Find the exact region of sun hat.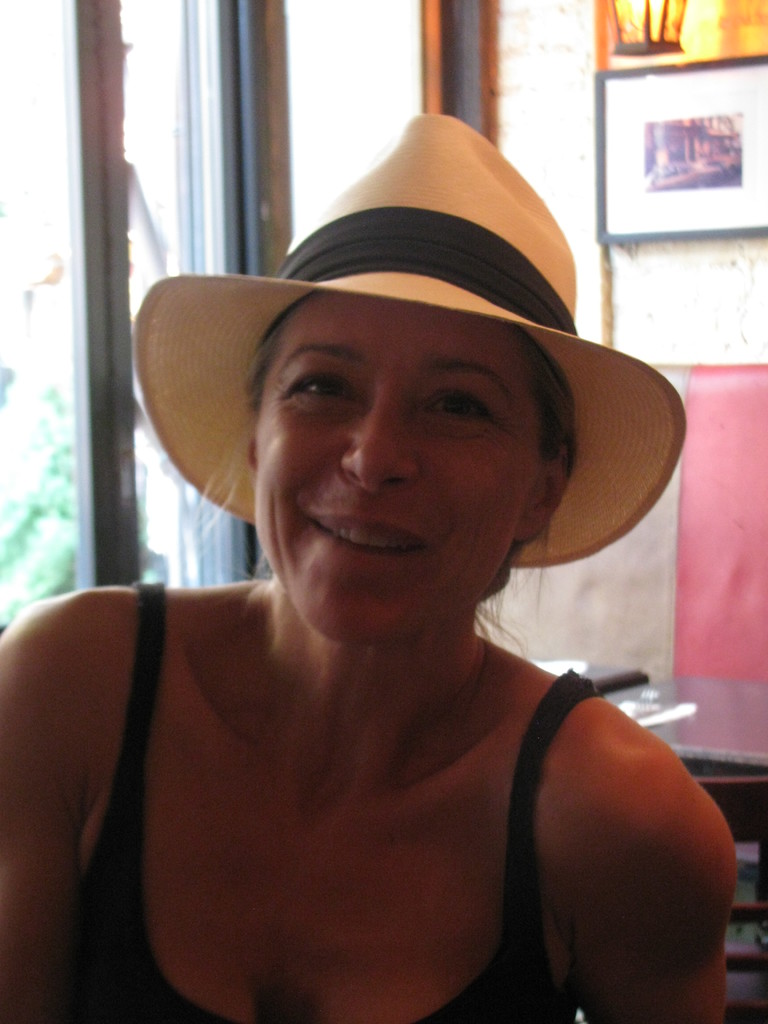
Exact region: [124,104,688,573].
